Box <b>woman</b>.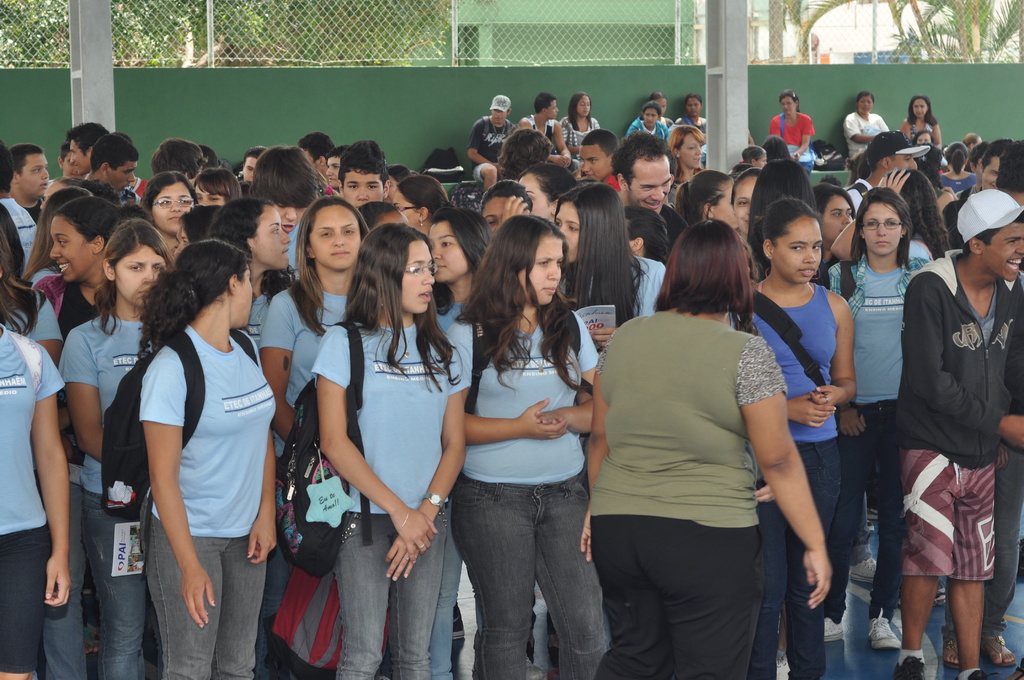
<region>595, 218, 824, 679</region>.
